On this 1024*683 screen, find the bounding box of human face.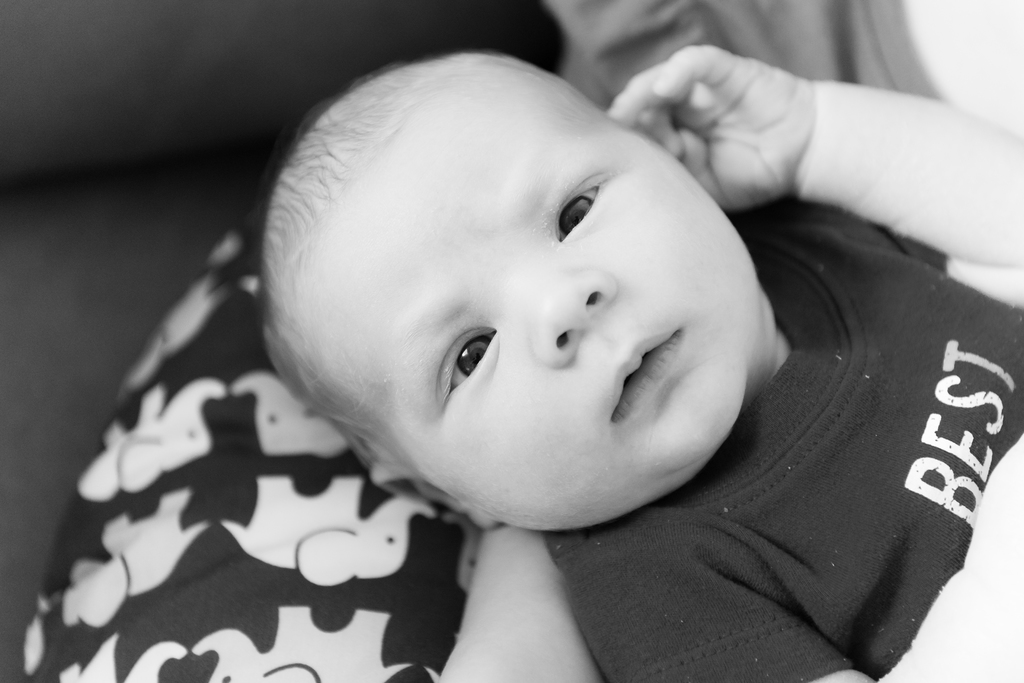
Bounding box: region(355, 64, 760, 535).
